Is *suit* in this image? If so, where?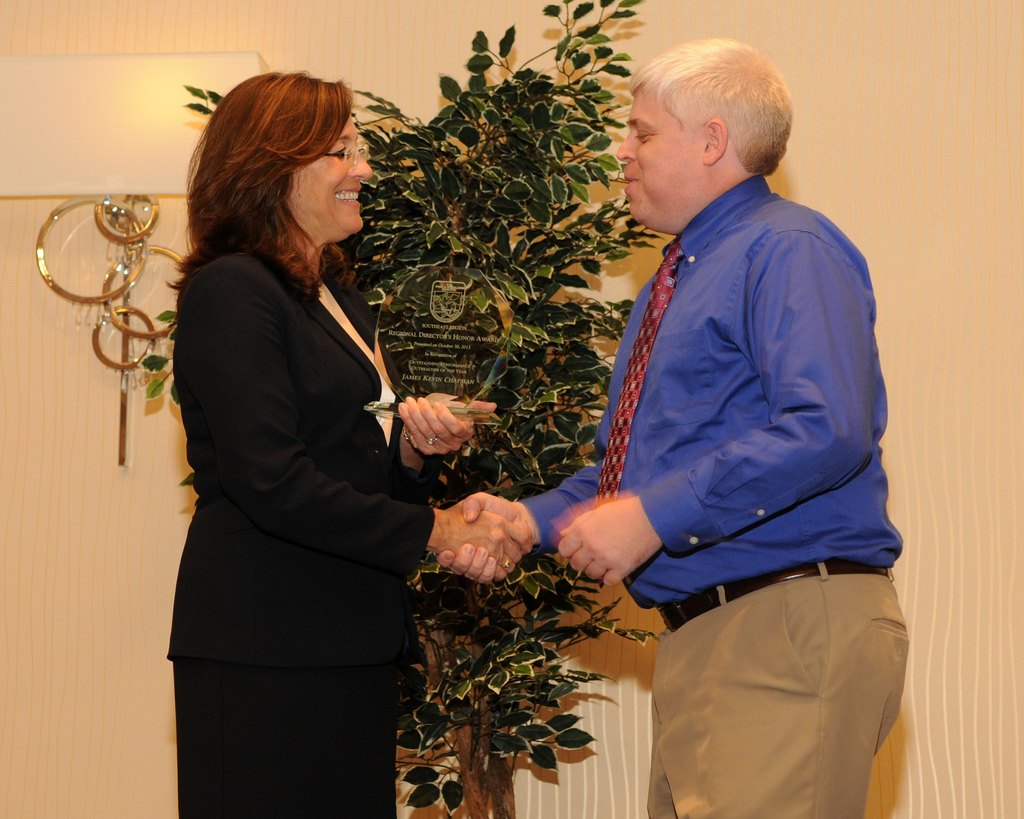
Yes, at locate(154, 134, 474, 783).
